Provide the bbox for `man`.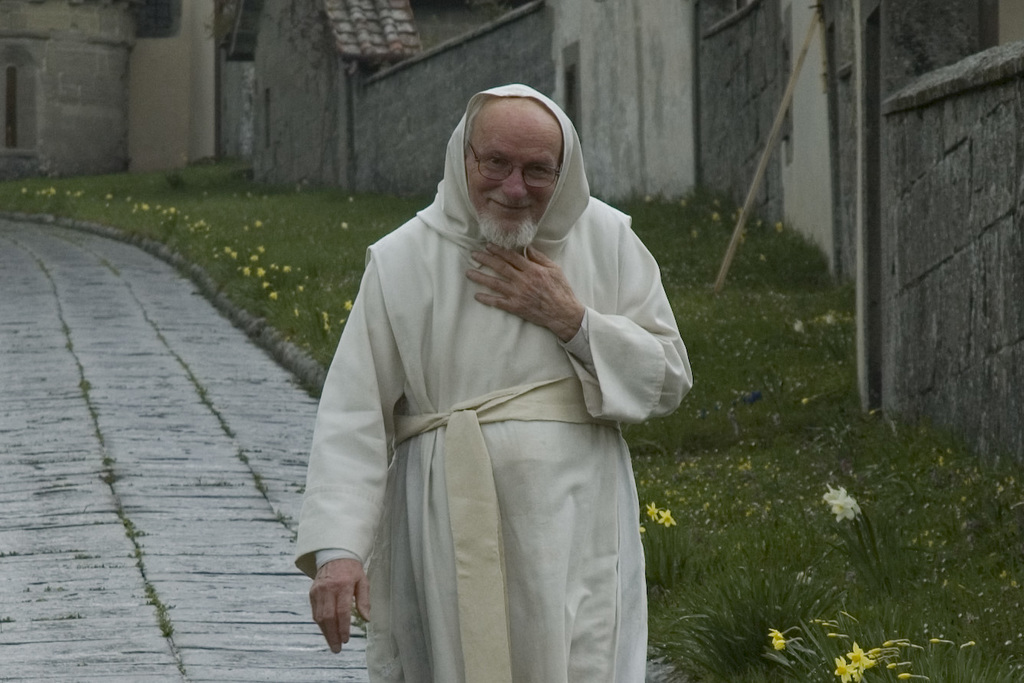
[x1=296, y1=61, x2=678, y2=682].
